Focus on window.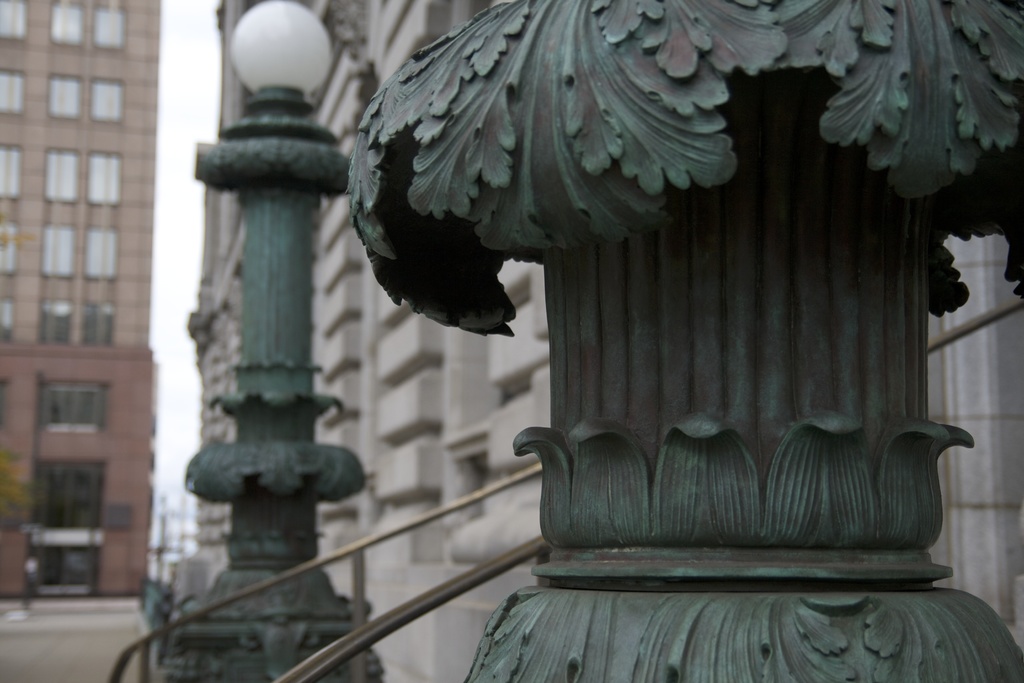
Focused at pyautogui.locateOnScreen(50, 0, 84, 49).
